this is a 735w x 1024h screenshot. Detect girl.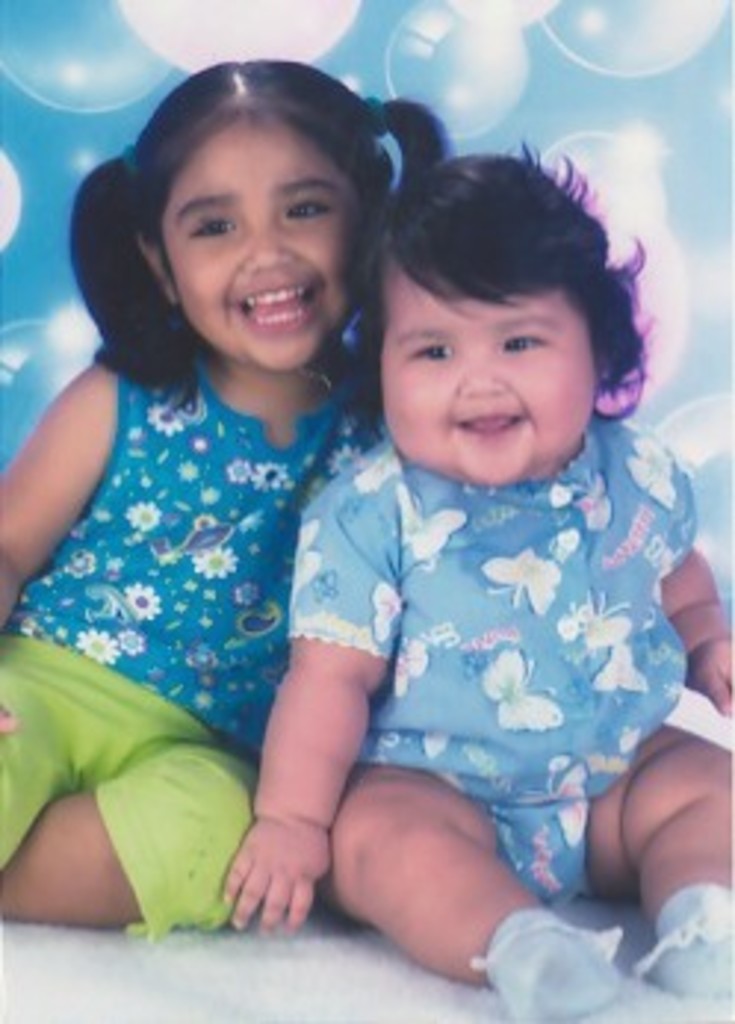
Rect(215, 153, 732, 1021).
